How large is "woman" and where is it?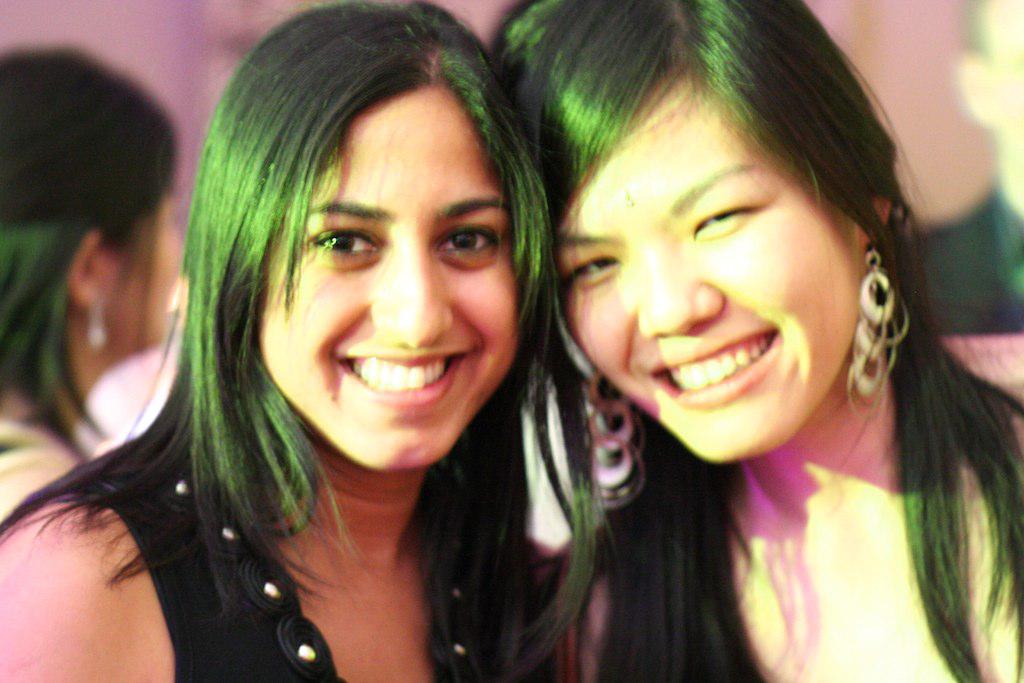
Bounding box: pyautogui.locateOnScreen(0, 42, 187, 531).
